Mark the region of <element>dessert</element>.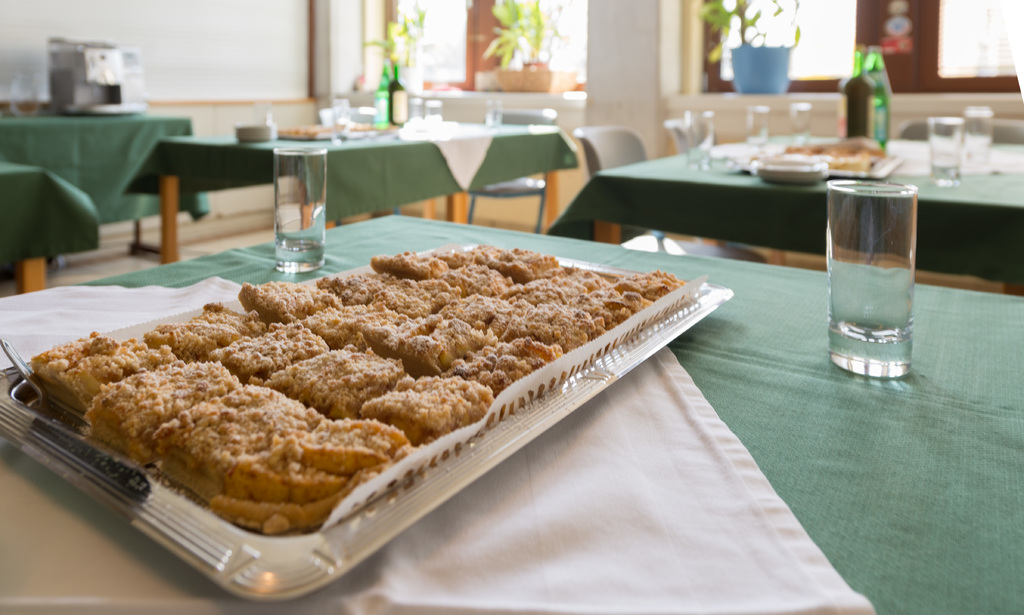
Region: Rect(24, 327, 182, 413).
